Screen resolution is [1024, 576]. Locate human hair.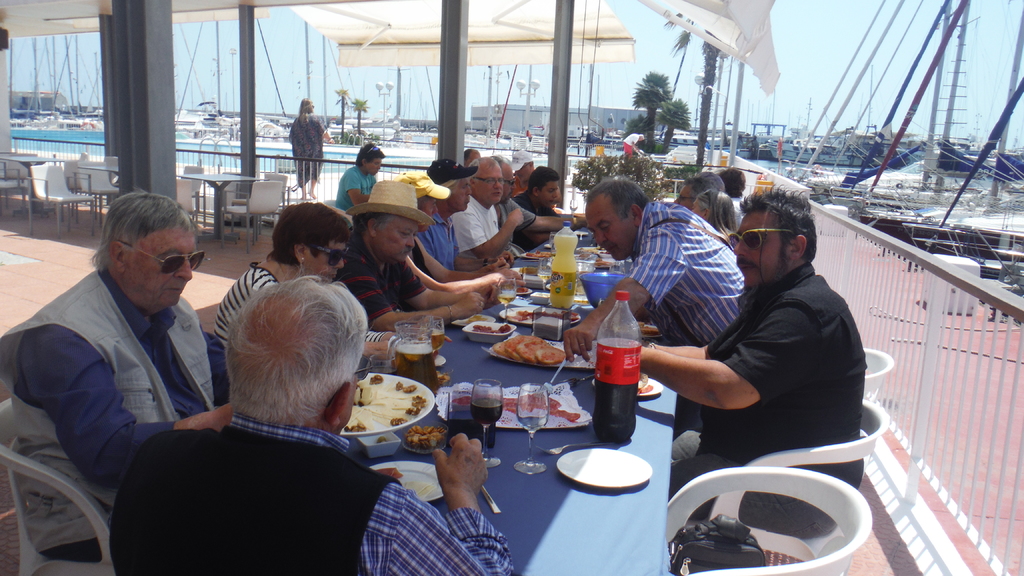
<box>463,148,474,163</box>.
